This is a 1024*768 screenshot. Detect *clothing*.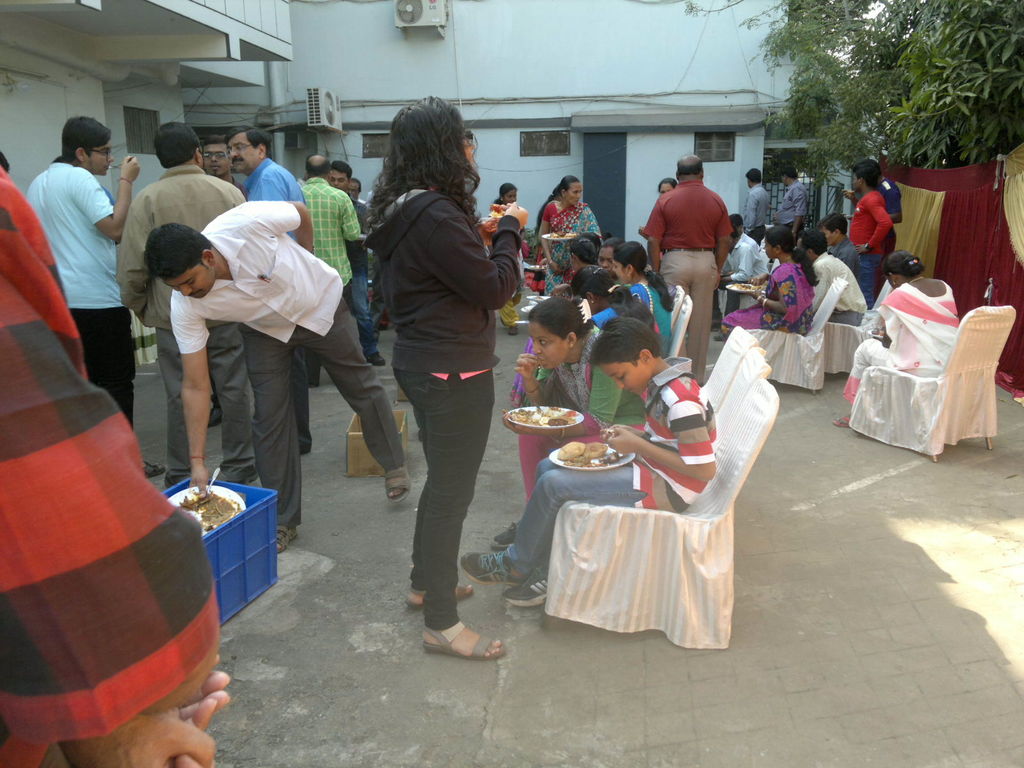
box=[847, 186, 893, 286].
